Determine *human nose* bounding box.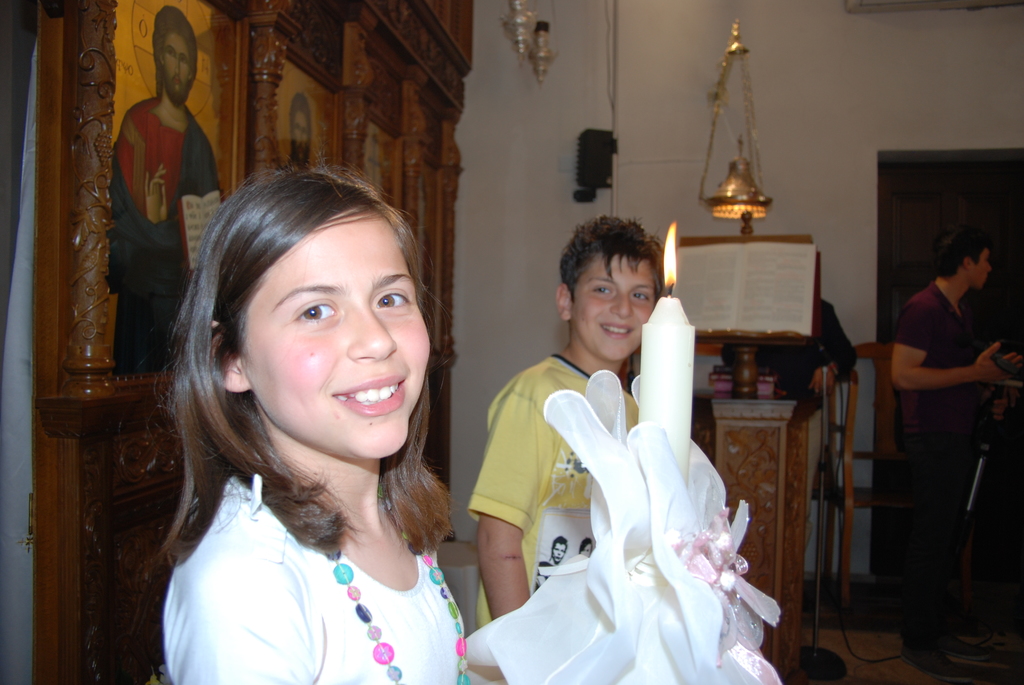
Determined: box(986, 264, 992, 276).
